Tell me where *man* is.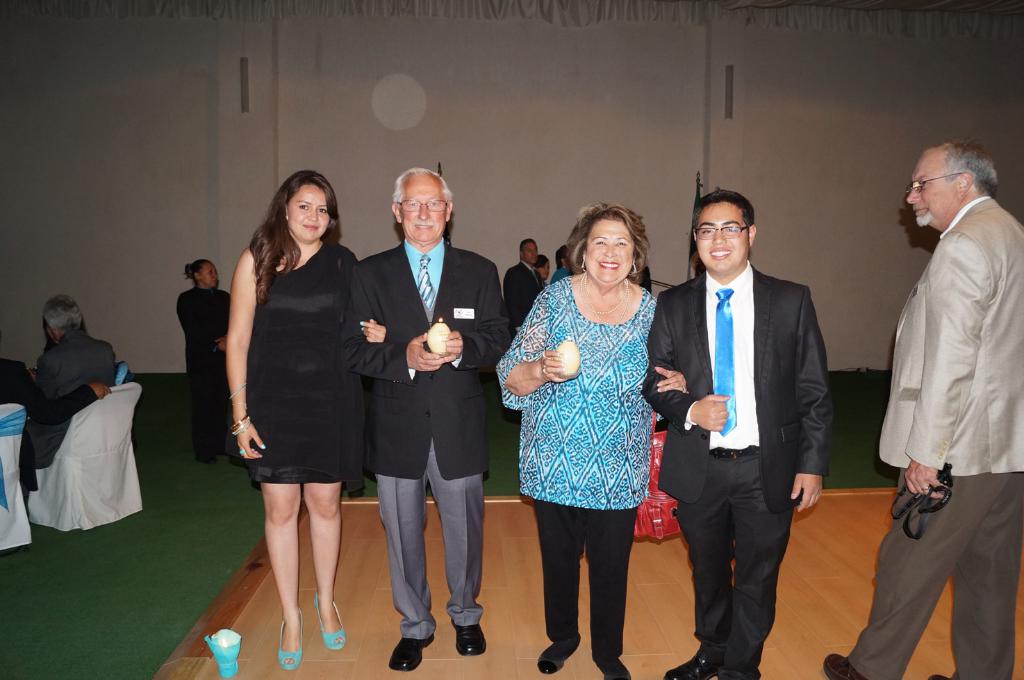
*man* is at 825:141:1023:679.
